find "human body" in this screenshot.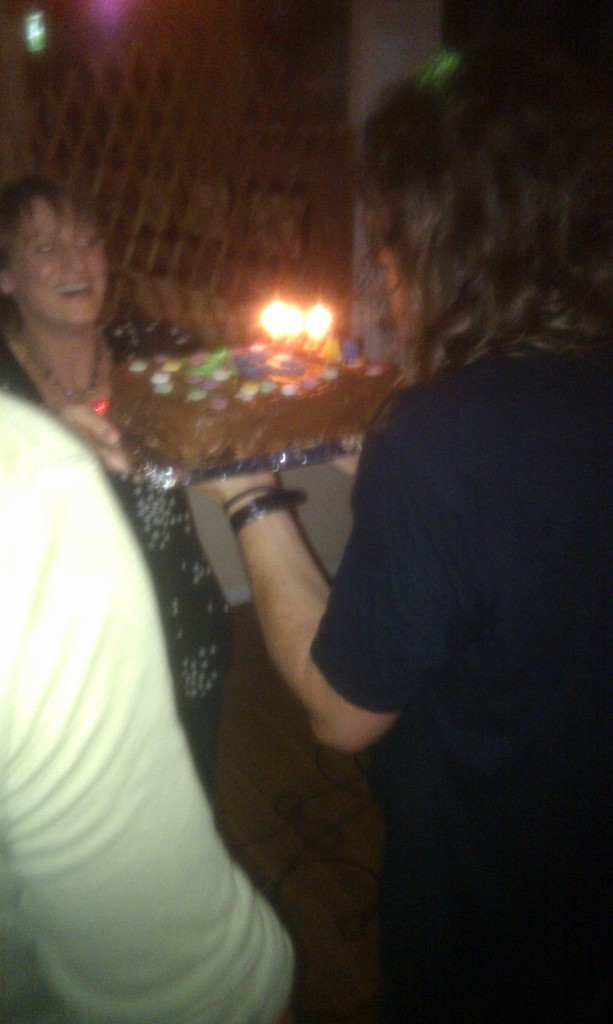
The bounding box for "human body" is (266, 57, 599, 992).
